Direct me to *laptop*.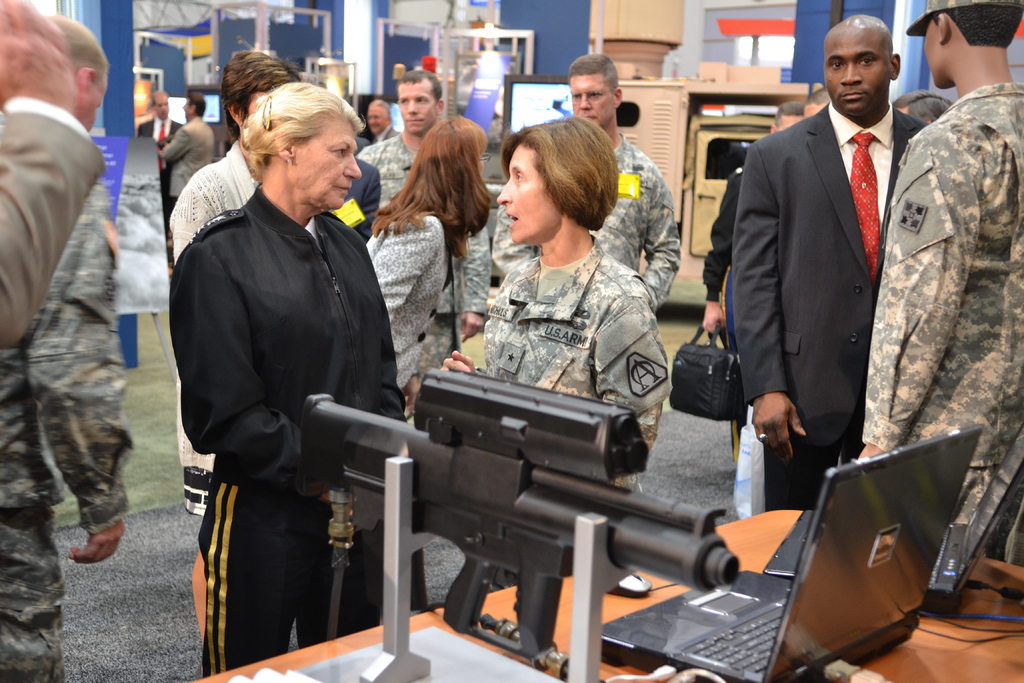
Direction: region(763, 422, 1022, 614).
